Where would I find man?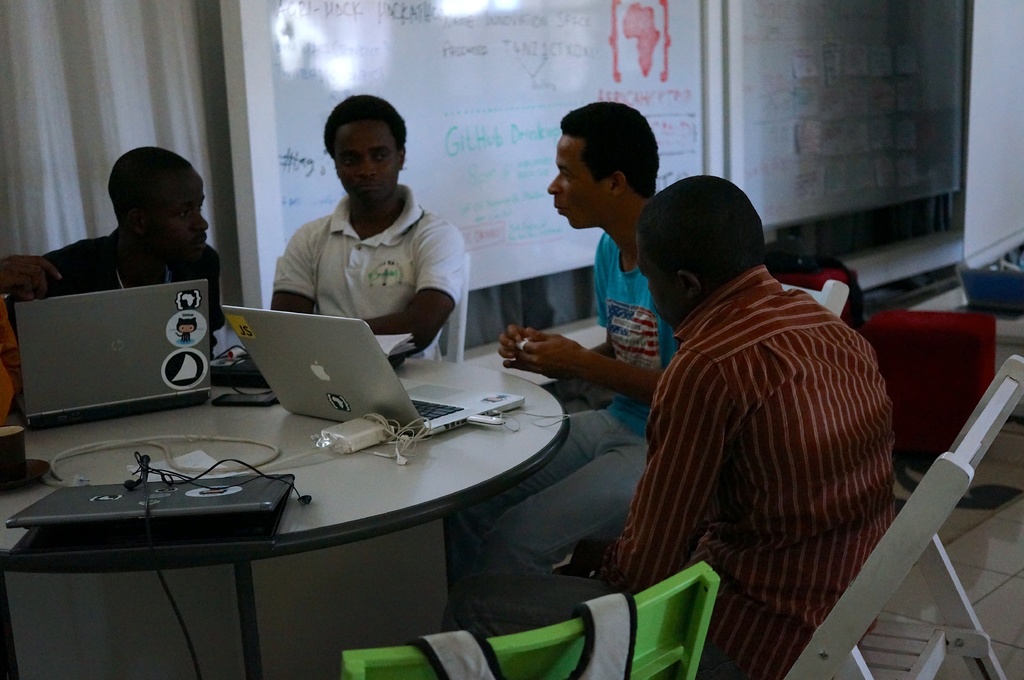
At (573,161,917,679).
